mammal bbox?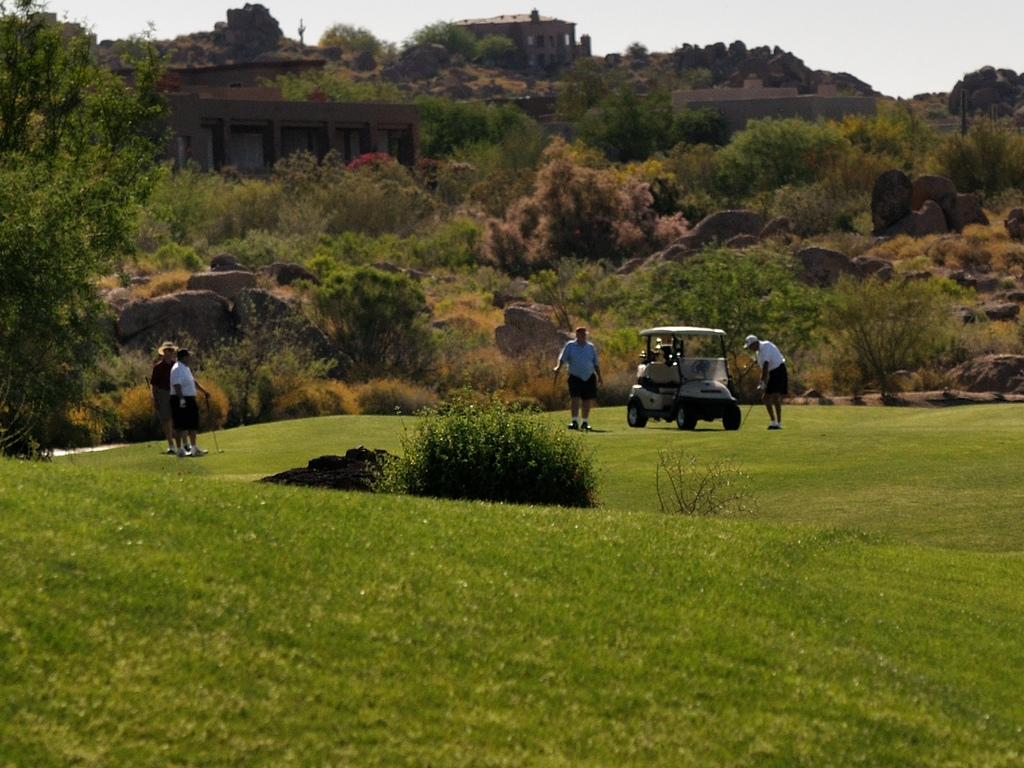
detection(558, 327, 612, 425)
